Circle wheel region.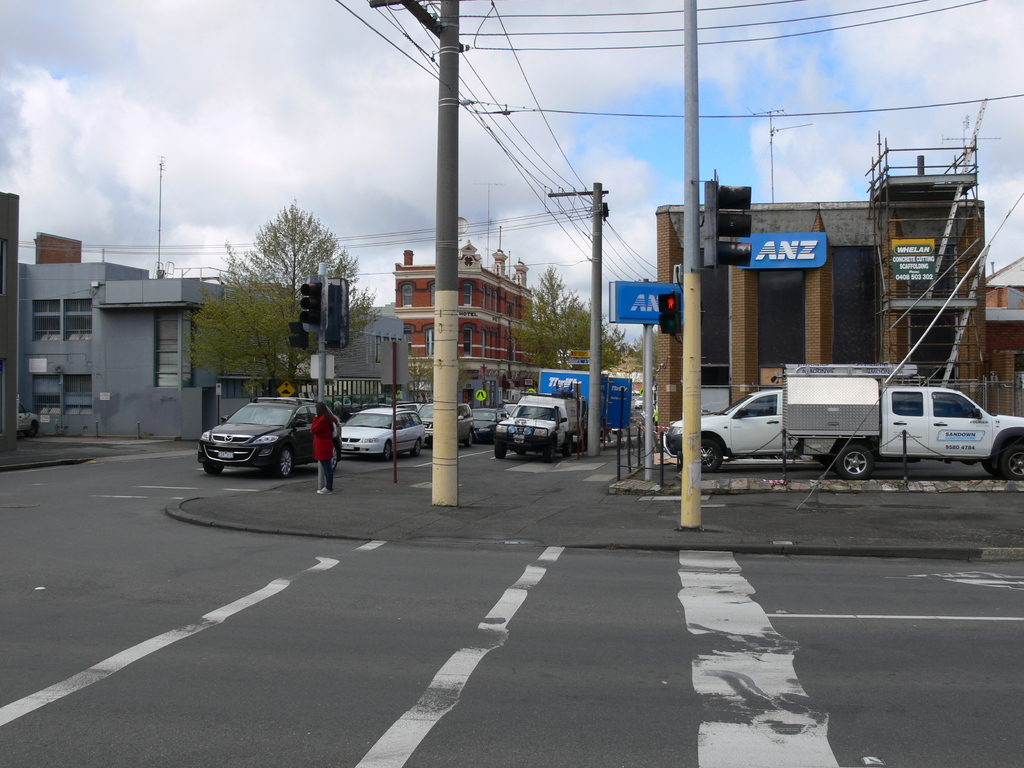
Region: <box>266,444,301,476</box>.
